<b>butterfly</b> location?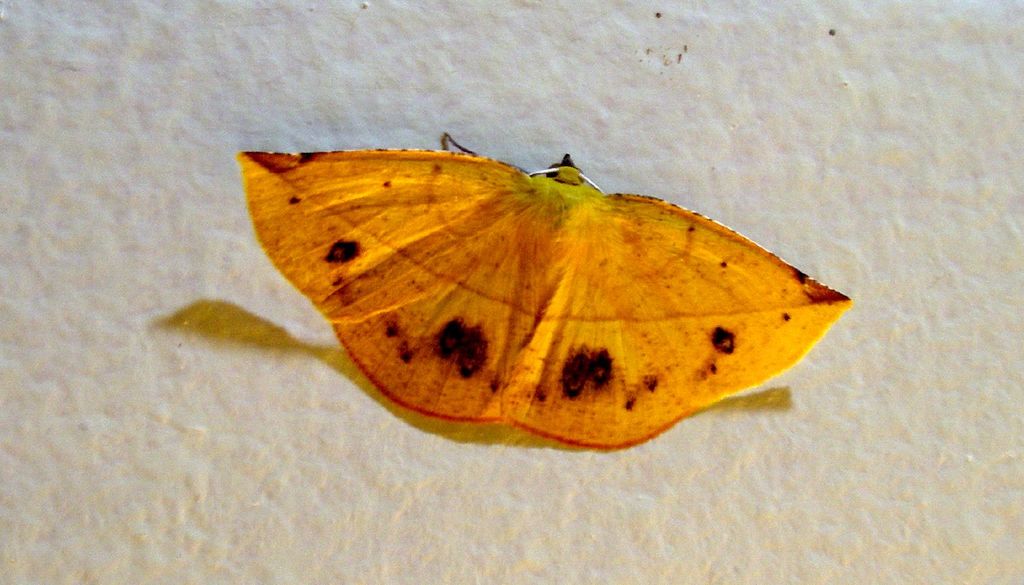
{"x1": 211, "y1": 100, "x2": 881, "y2": 465}
